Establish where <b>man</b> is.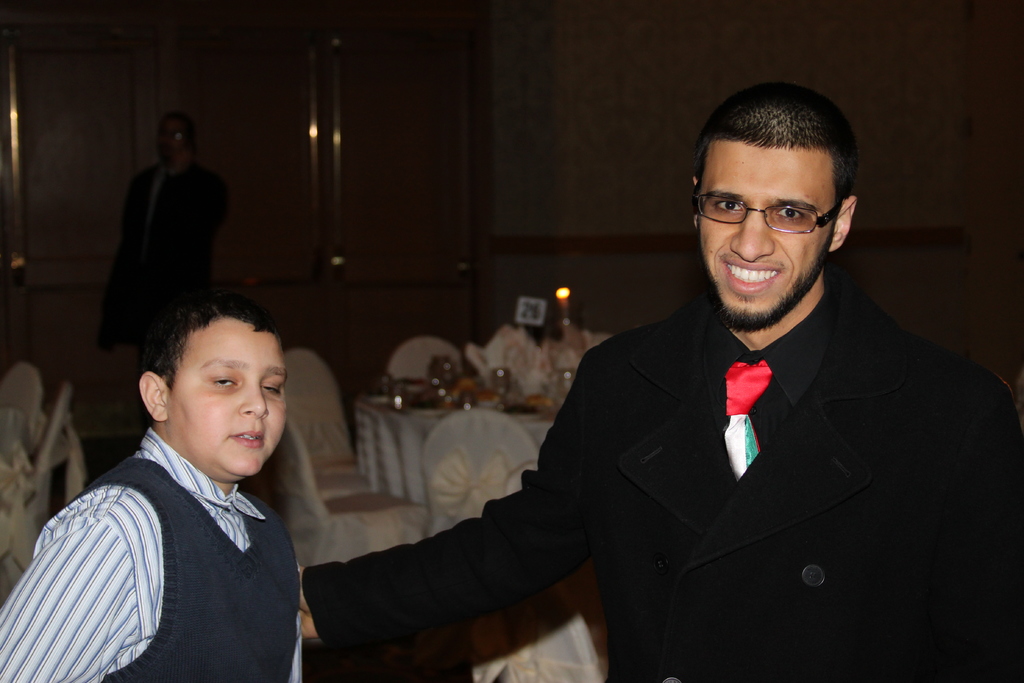
Established at <region>101, 110, 227, 431</region>.
